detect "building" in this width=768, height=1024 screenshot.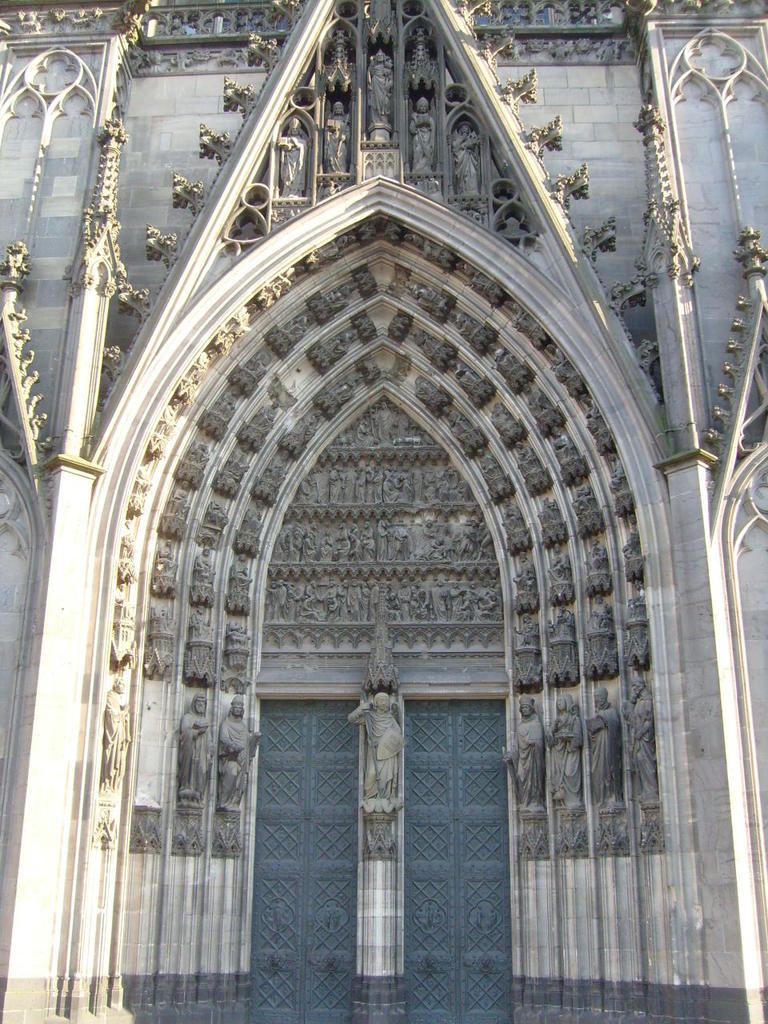
Detection: detection(0, 0, 767, 1023).
